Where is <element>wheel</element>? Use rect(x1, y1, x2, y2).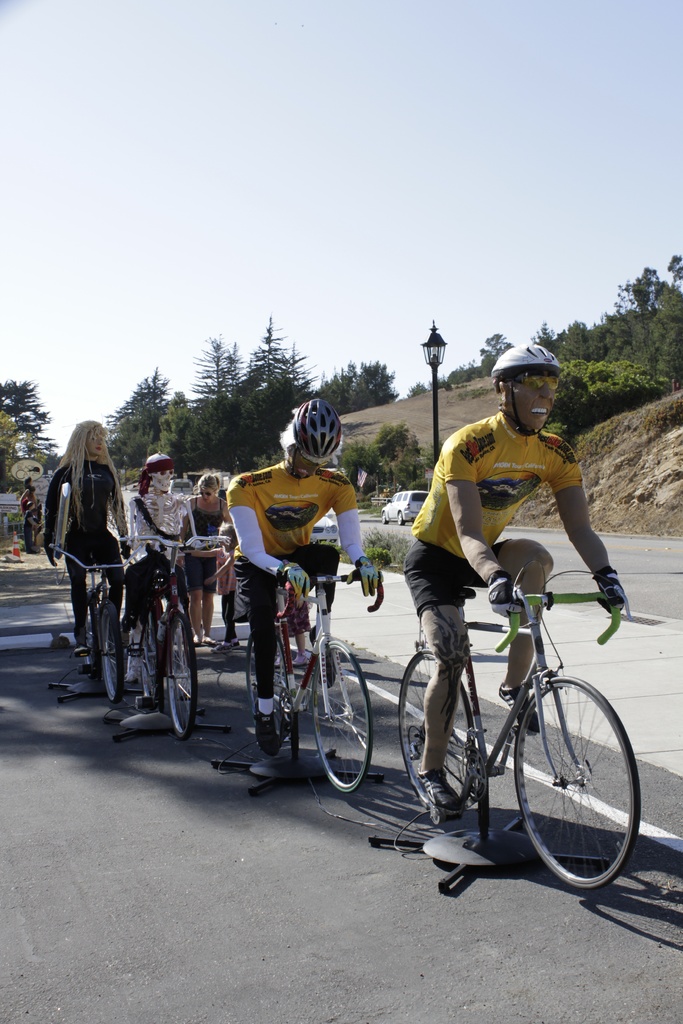
rect(399, 652, 474, 809).
